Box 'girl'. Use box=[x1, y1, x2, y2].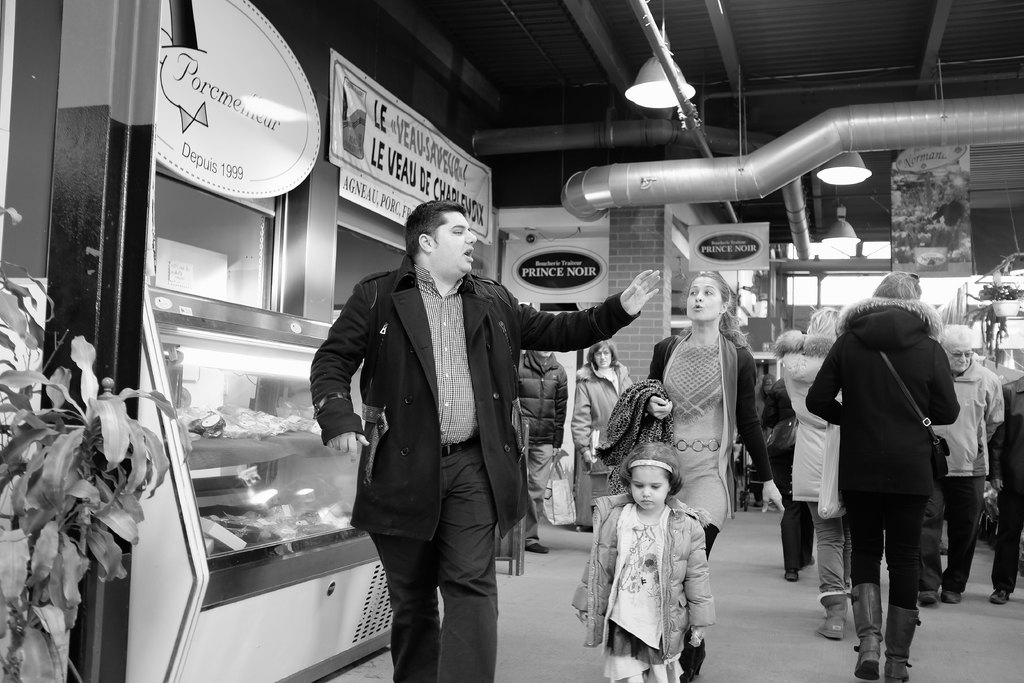
box=[571, 444, 716, 682].
